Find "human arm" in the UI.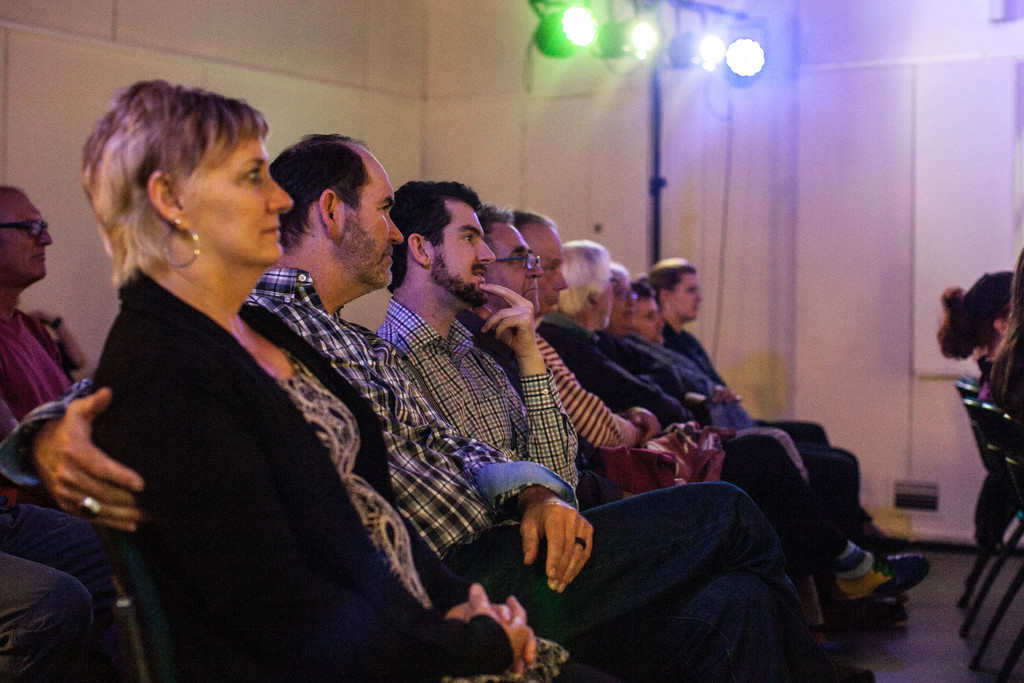
UI element at detection(541, 332, 640, 452).
